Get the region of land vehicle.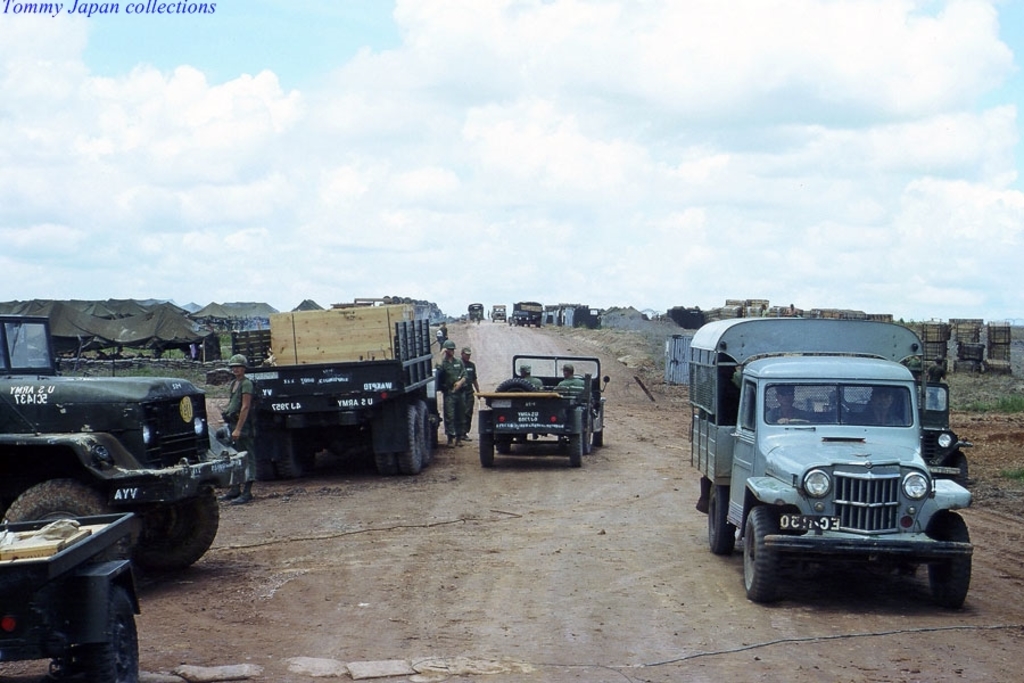
686, 316, 976, 612.
